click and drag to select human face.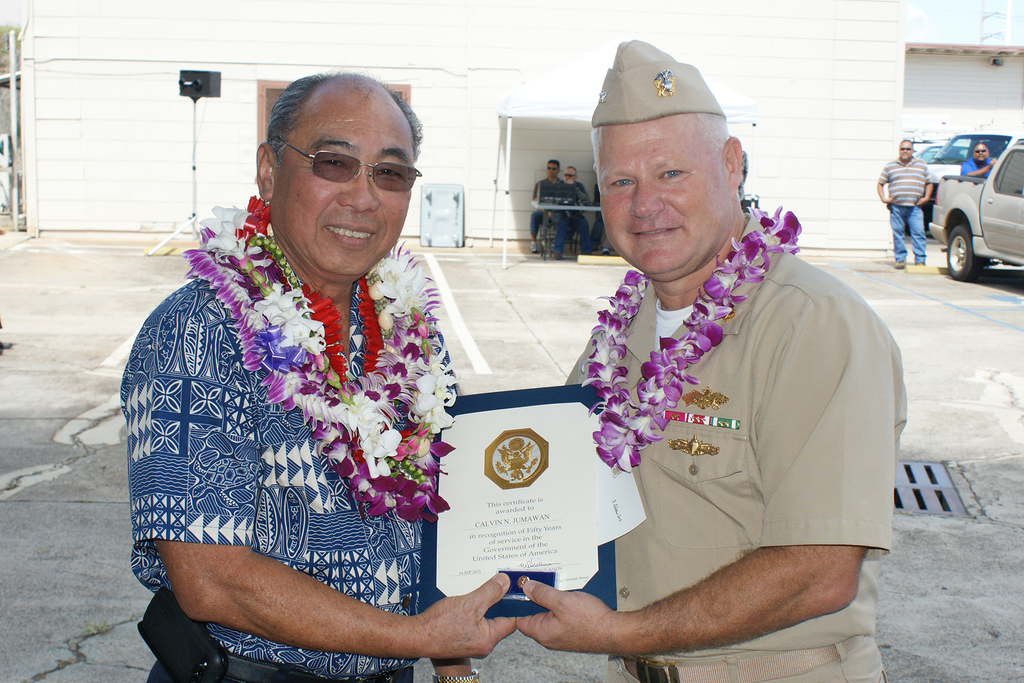
Selection: <bbox>974, 143, 989, 162</bbox>.
